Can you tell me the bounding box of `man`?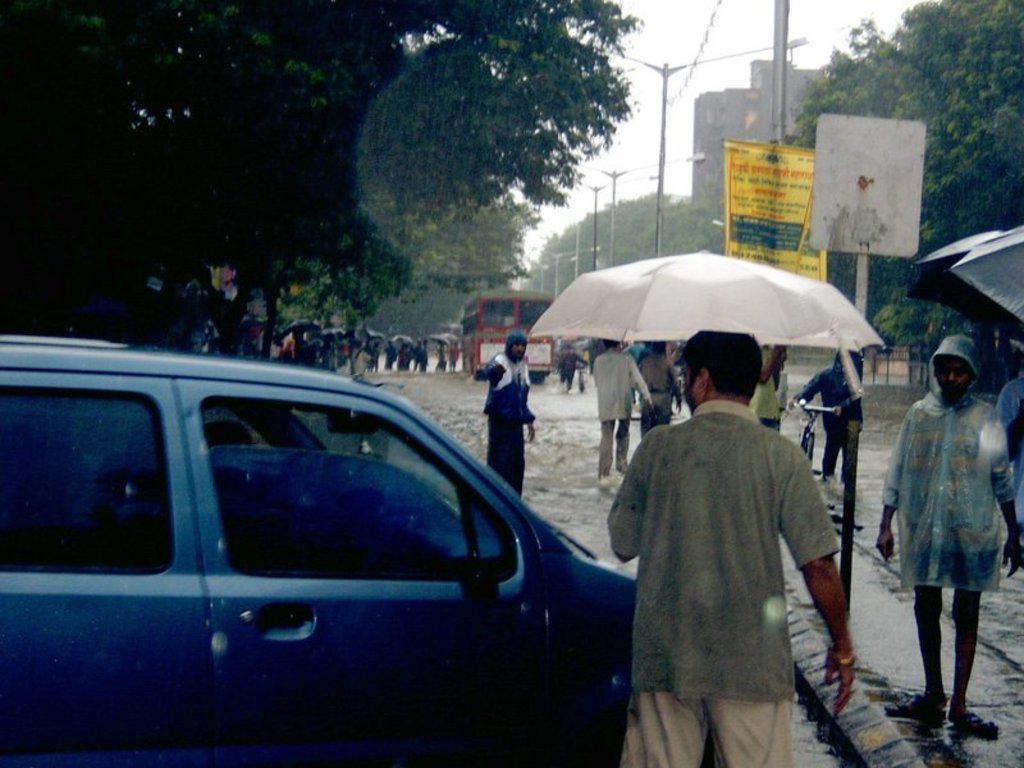
BBox(471, 330, 536, 500).
